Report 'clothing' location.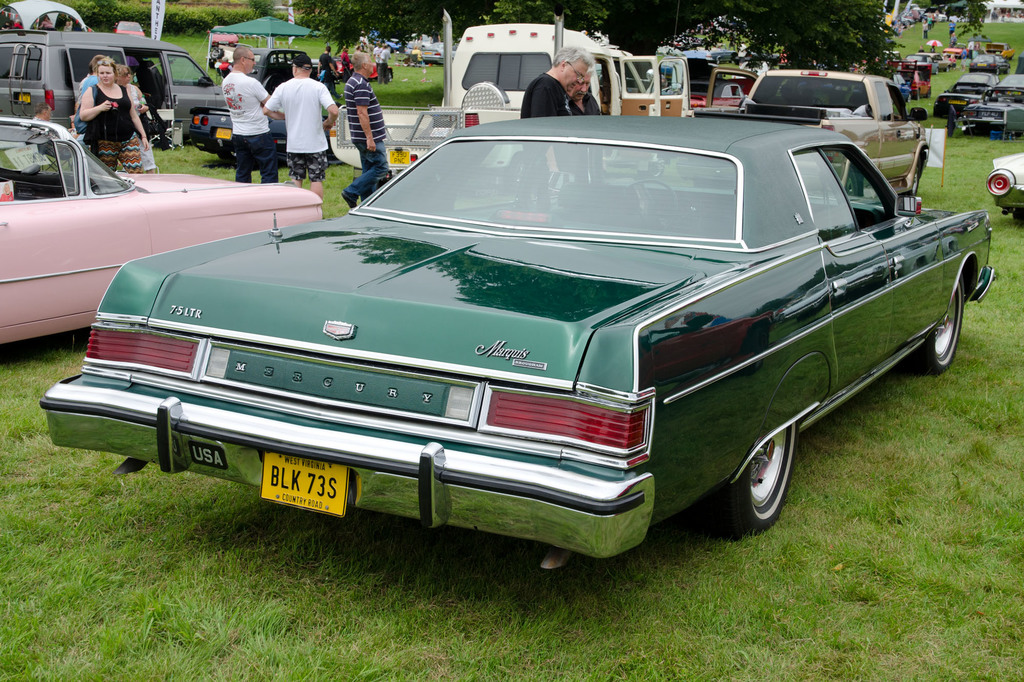
Report: (221,68,268,134).
